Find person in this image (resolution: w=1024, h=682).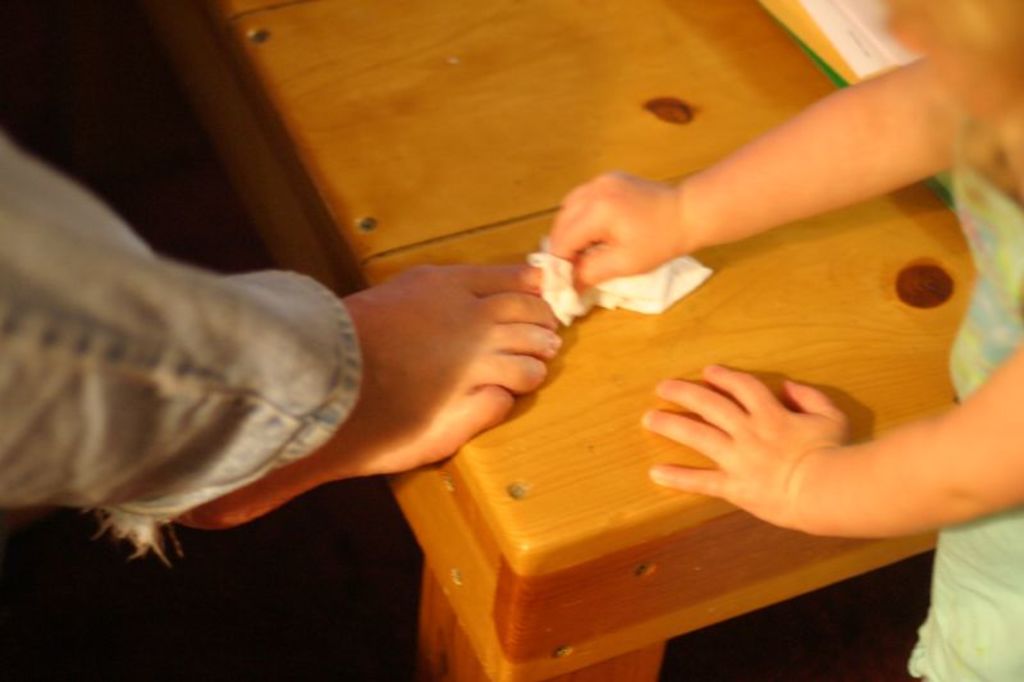
x1=0 y1=115 x2=572 y2=560.
